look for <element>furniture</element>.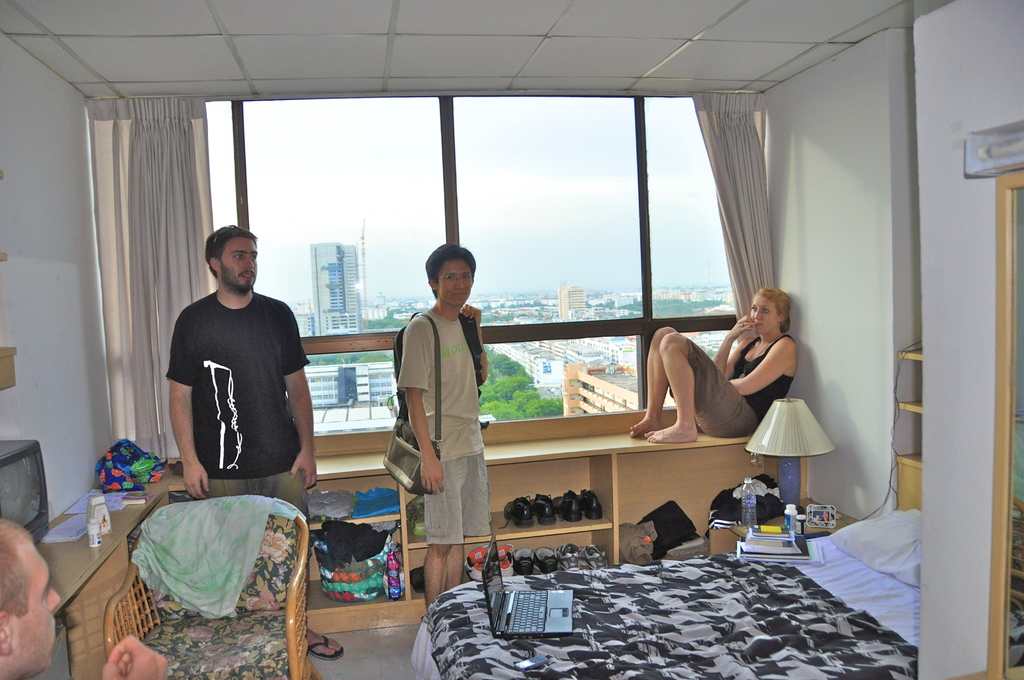
Found: 892,350,924,510.
